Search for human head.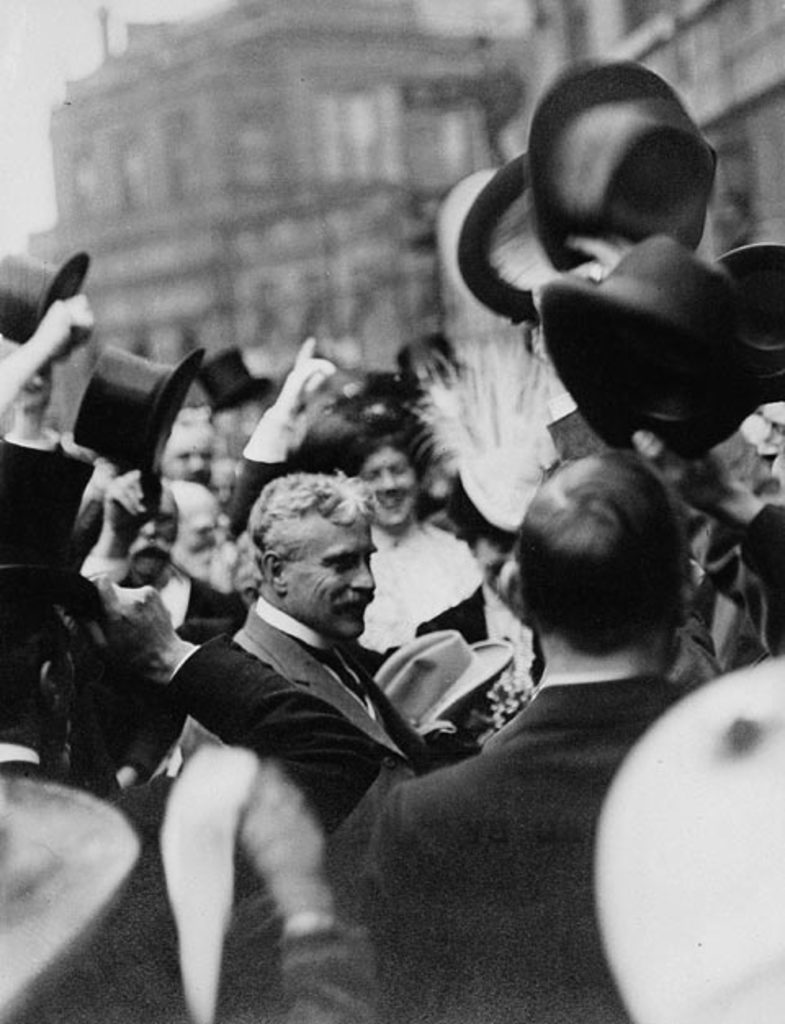
Found at 167,479,227,579.
